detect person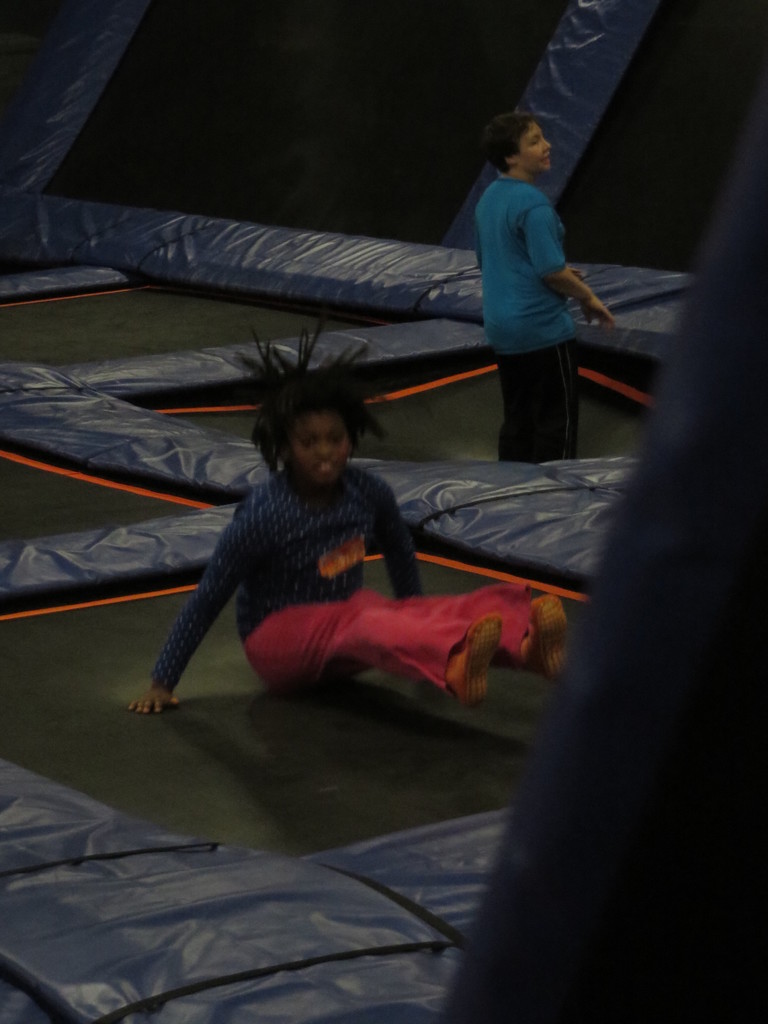
x1=131, y1=323, x2=575, y2=715
